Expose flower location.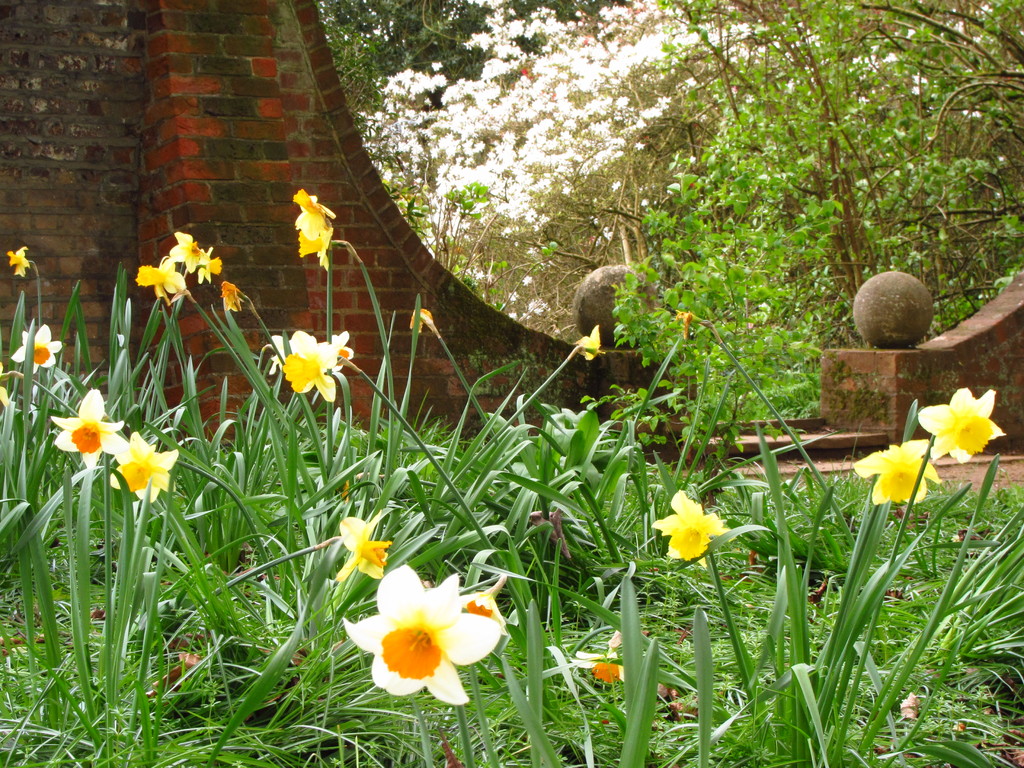
Exposed at <bbox>134, 252, 189, 306</bbox>.
